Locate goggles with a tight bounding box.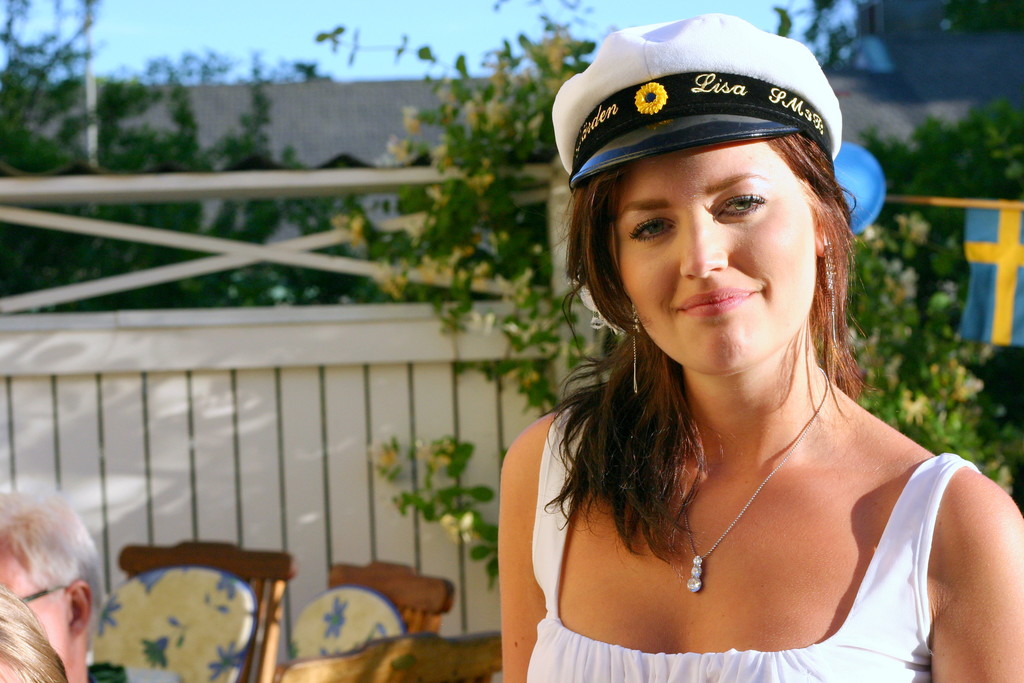
(left=20, top=580, right=69, bottom=604).
